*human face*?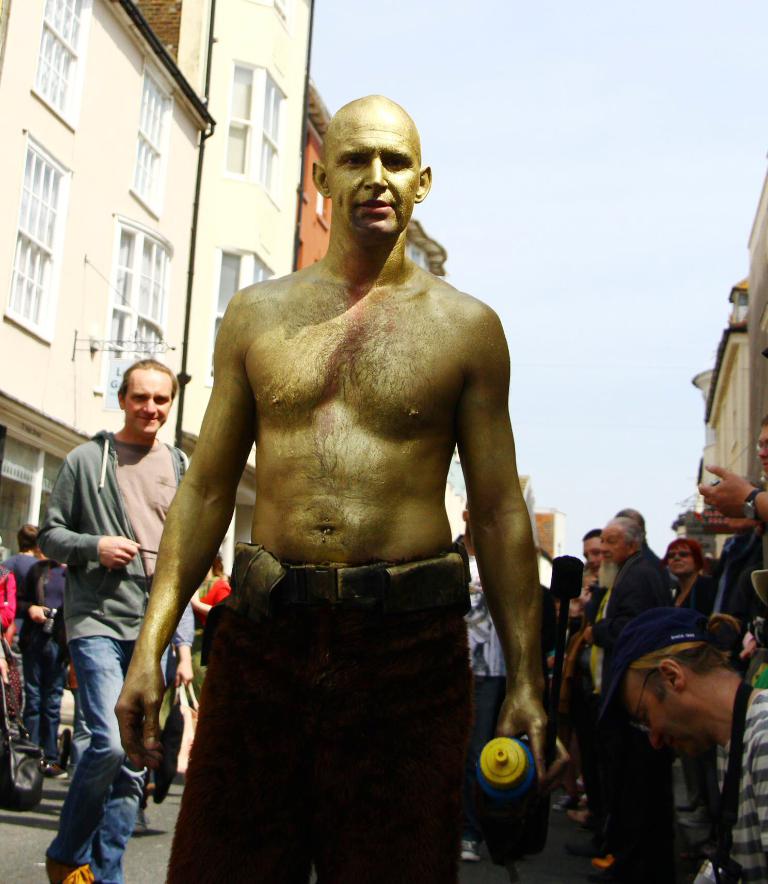
l=635, t=692, r=699, b=759
